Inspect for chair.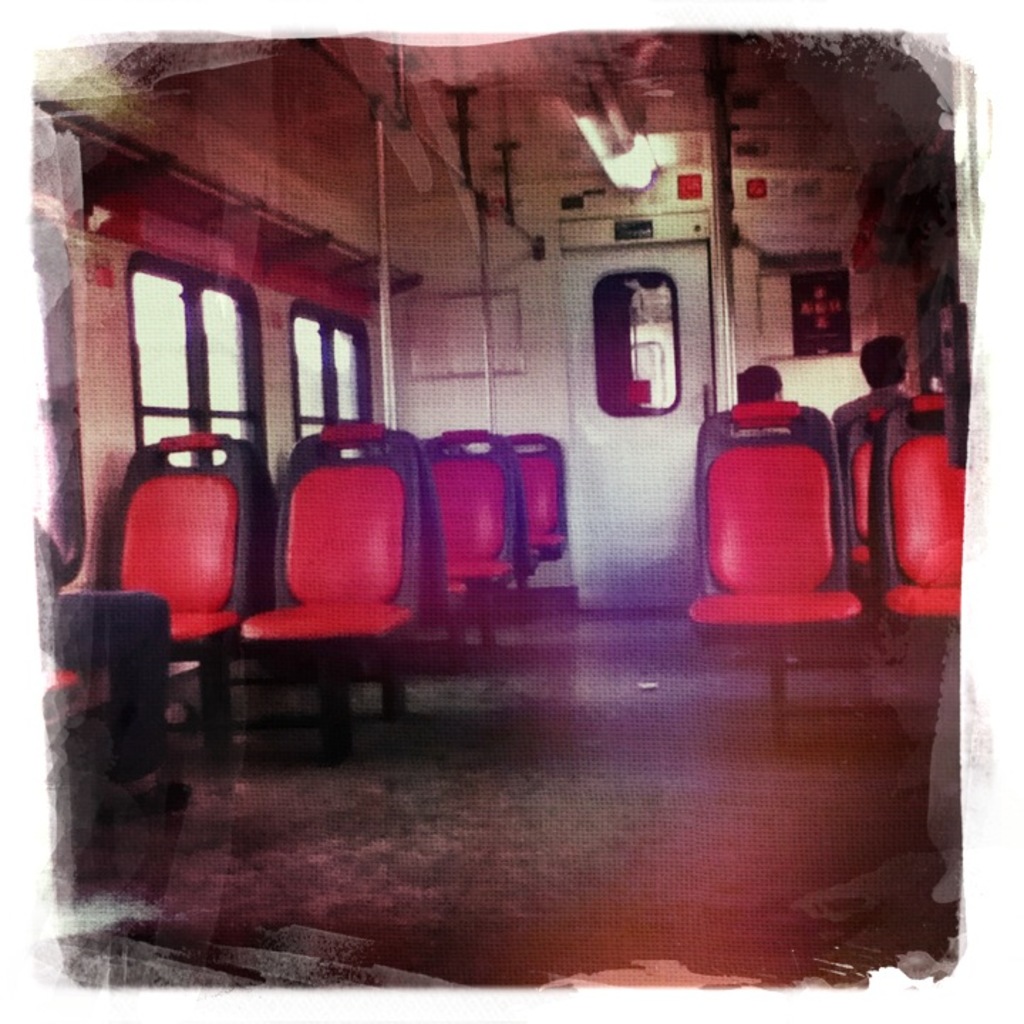
Inspection: x1=90 y1=434 x2=270 y2=774.
